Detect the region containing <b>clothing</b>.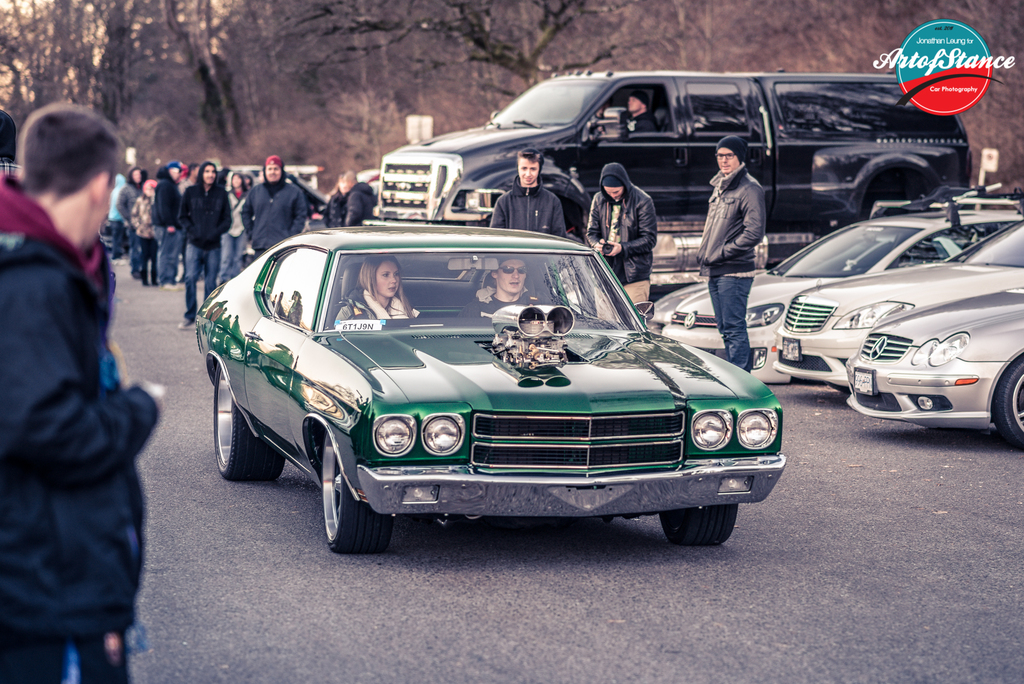
region(464, 287, 541, 317).
